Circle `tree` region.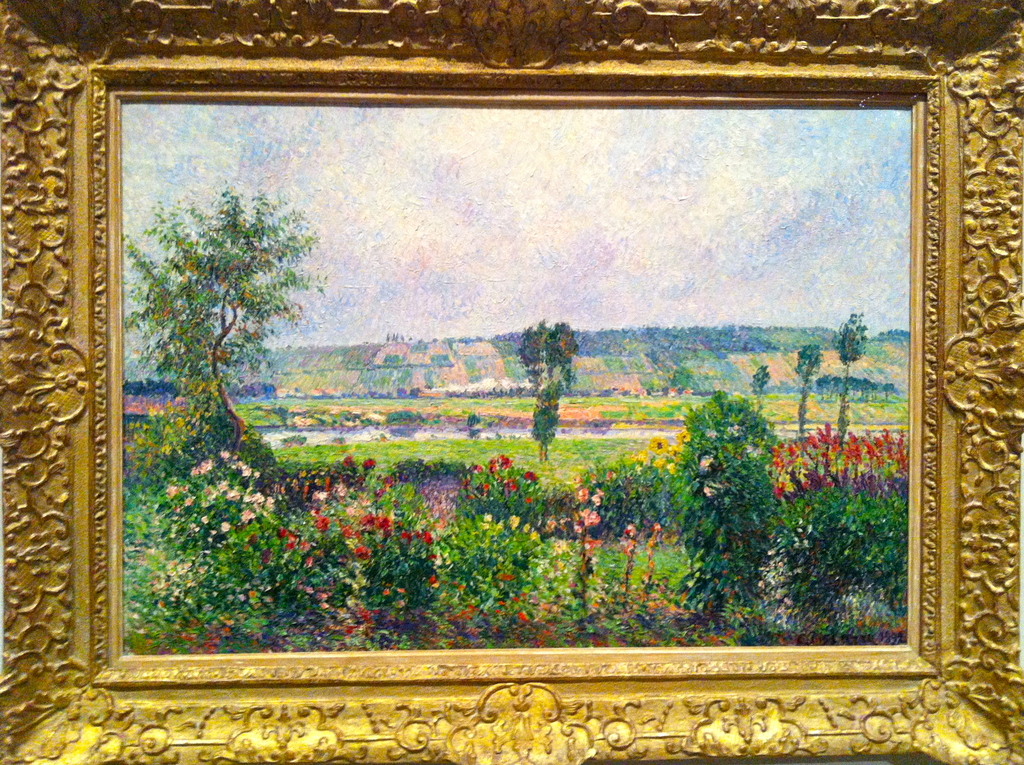
Region: l=832, t=311, r=869, b=448.
